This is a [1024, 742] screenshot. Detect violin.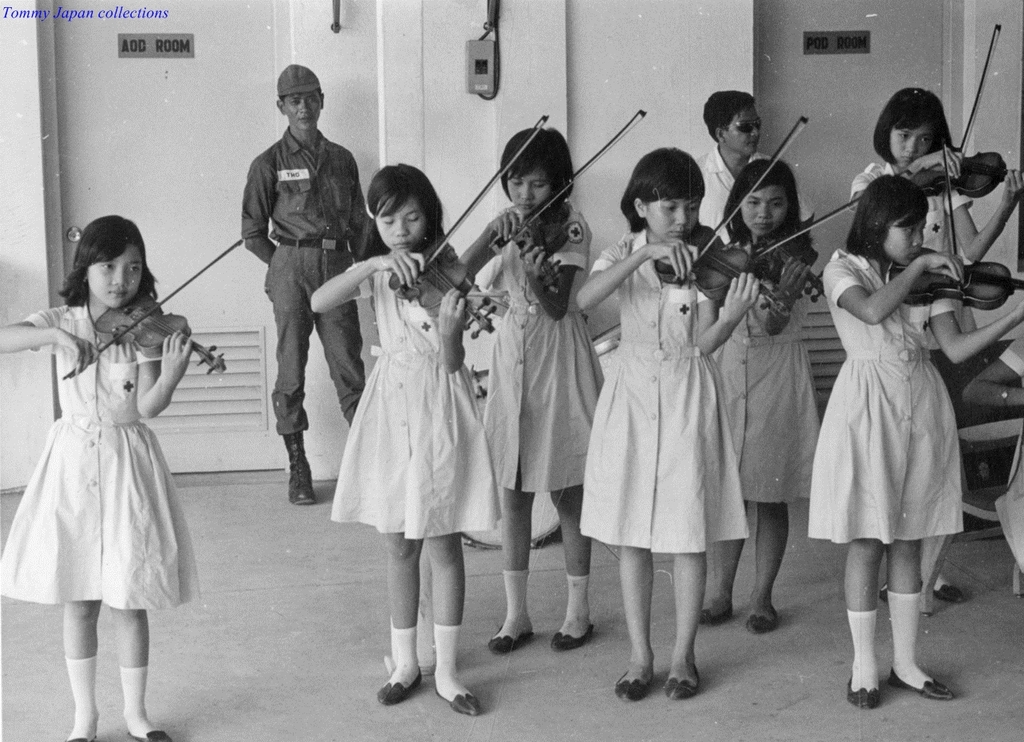
bbox=(387, 104, 552, 339).
